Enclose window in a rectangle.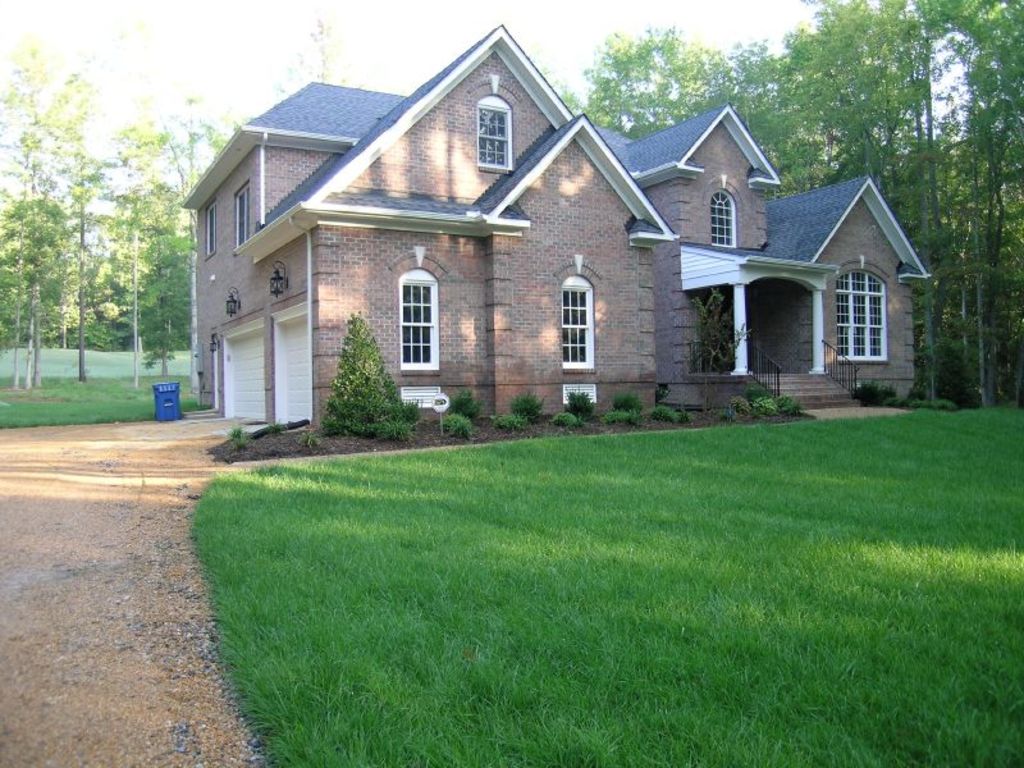
rect(207, 205, 219, 257).
